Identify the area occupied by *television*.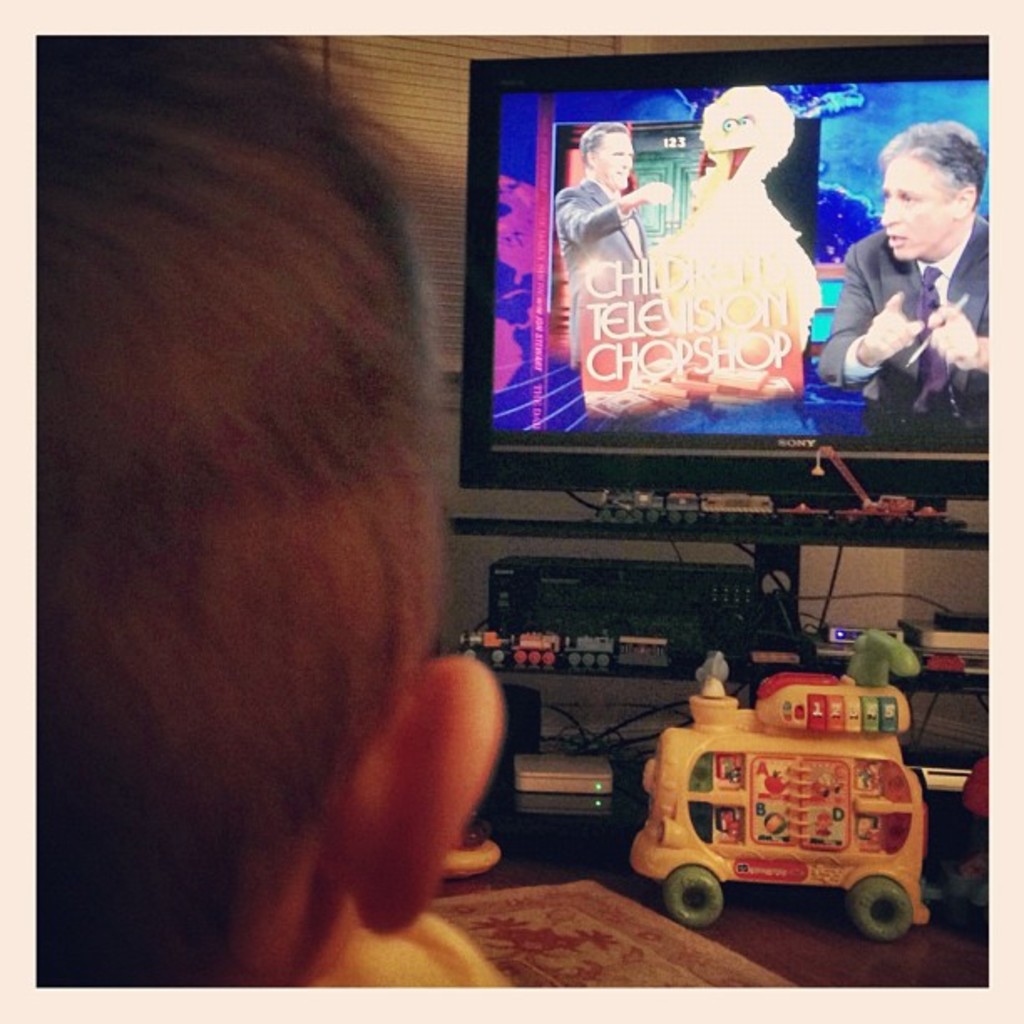
Area: <box>462,47,994,492</box>.
